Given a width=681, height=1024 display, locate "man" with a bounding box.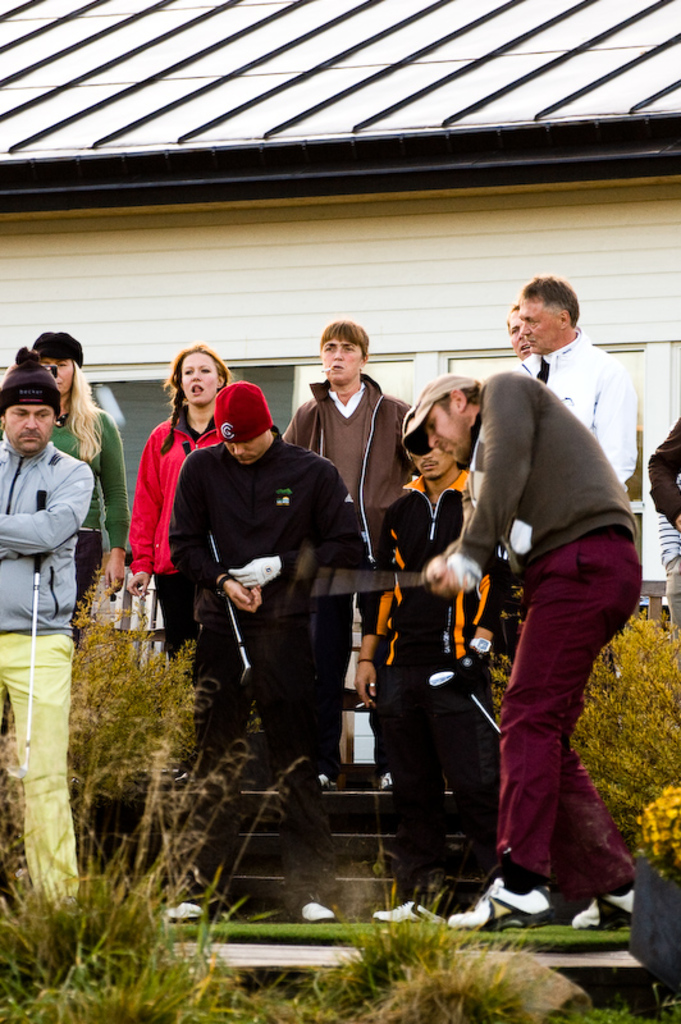
Located: pyautogui.locateOnScreen(516, 271, 637, 571).
